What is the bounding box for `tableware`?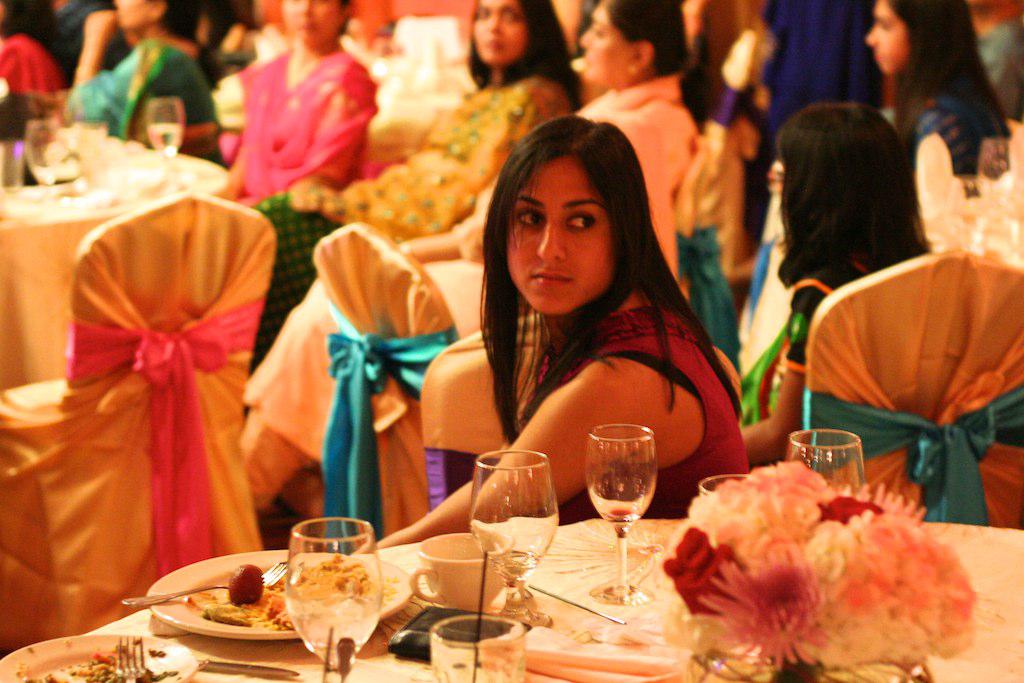
bbox(146, 550, 413, 639).
